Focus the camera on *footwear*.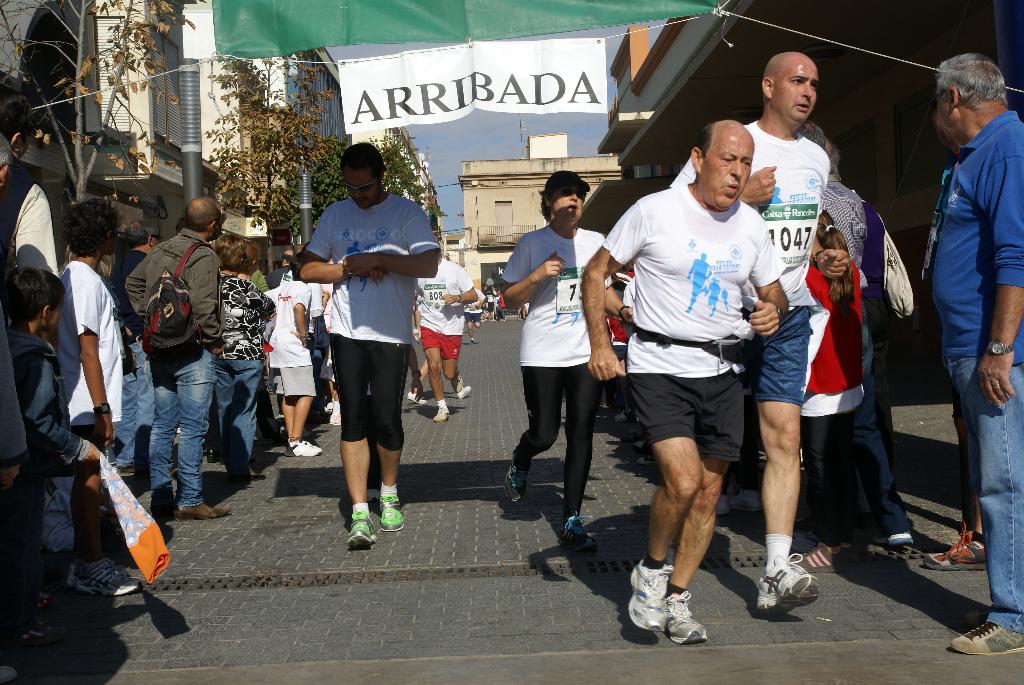
Focus region: x1=735 y1=489 x2=762 y2=511.
